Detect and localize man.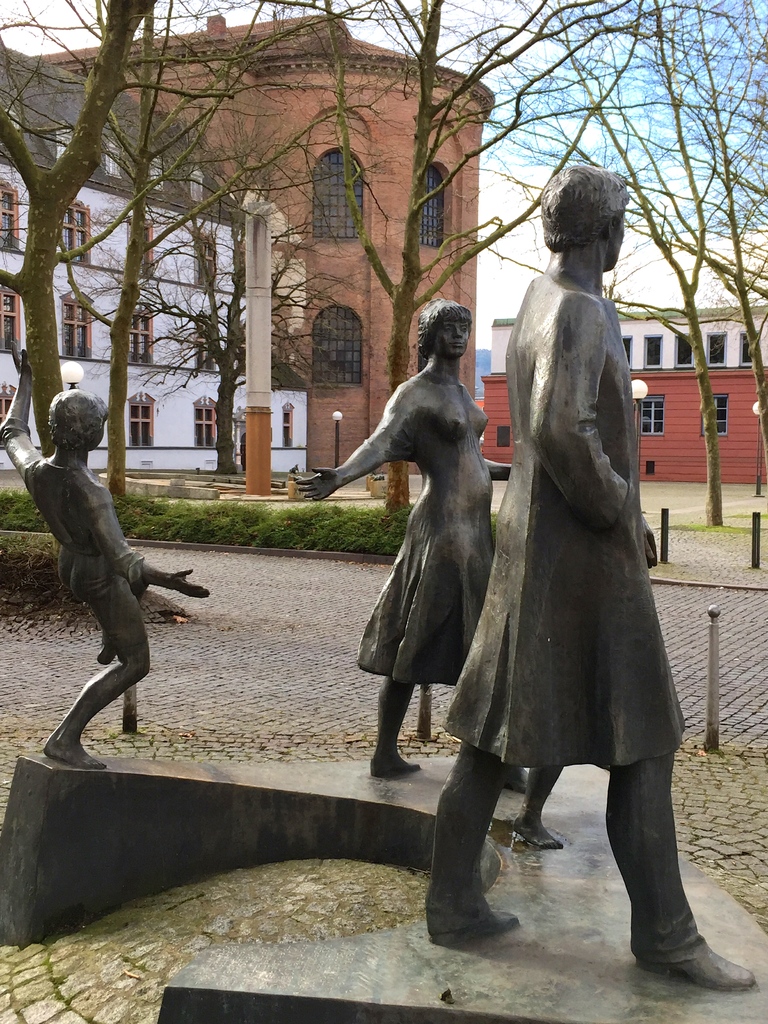
Localized at 425,162,757,989.
